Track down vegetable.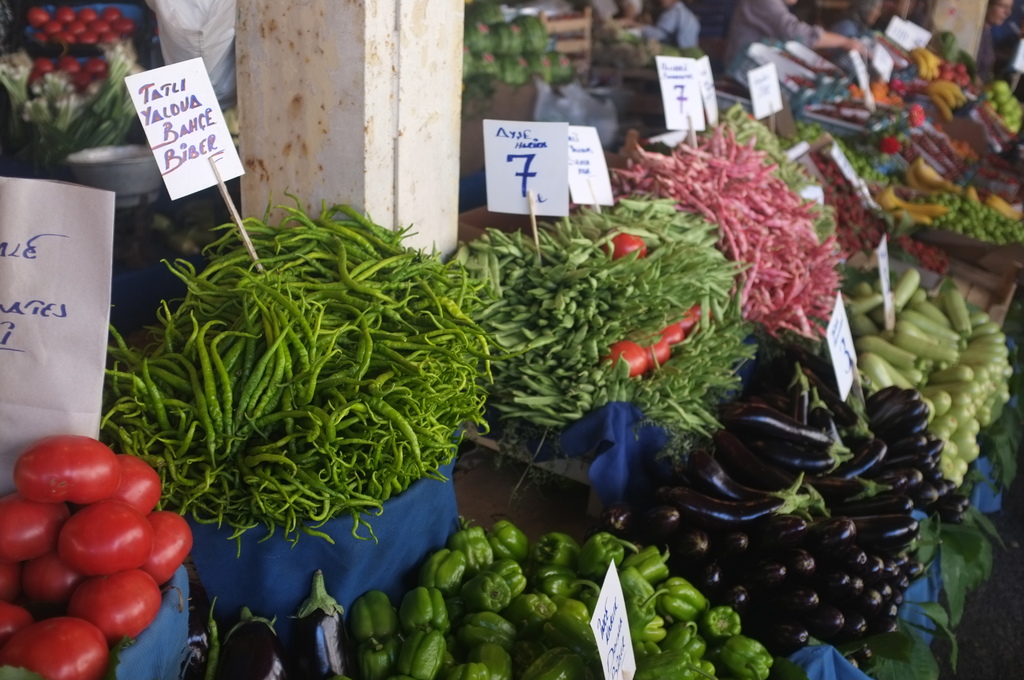
Tracked to rect(58, 6, 76, 24).
